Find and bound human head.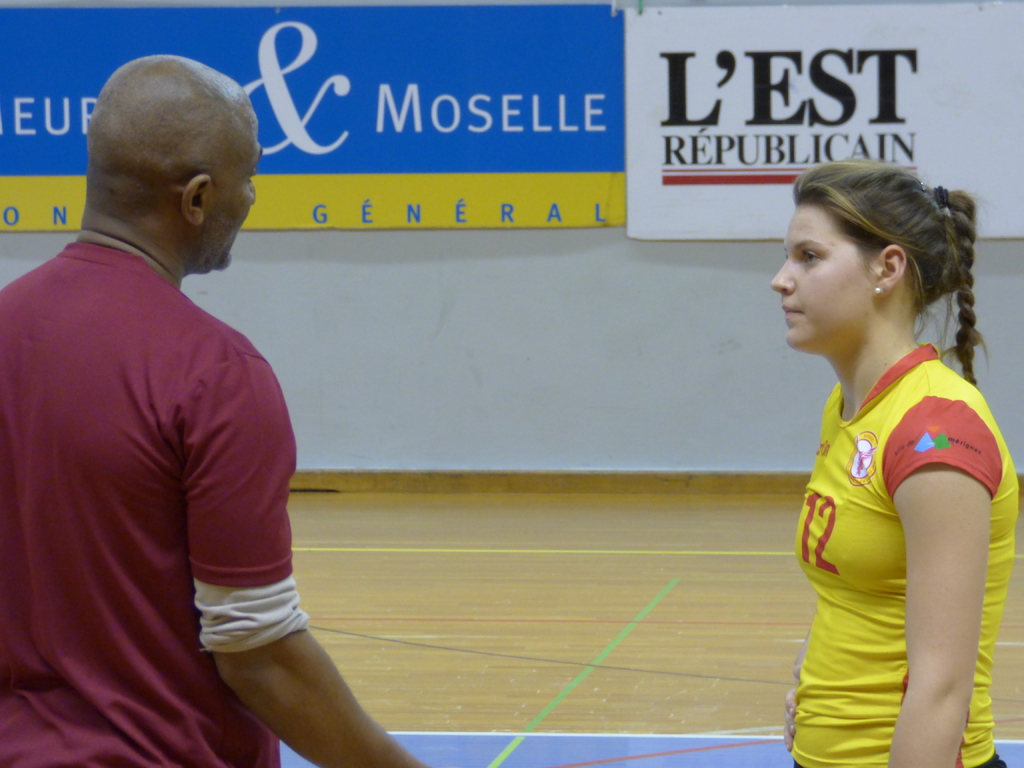
Bound: rect(90, 65, 267, 282).
